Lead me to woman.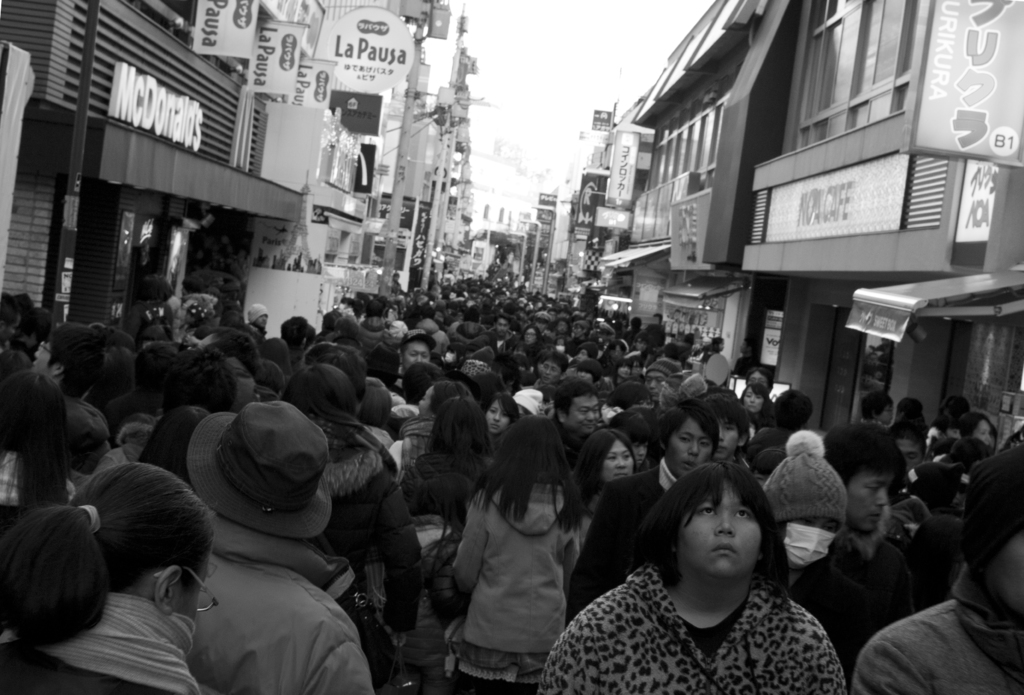
Lead to (520, 328, 540, 358).
